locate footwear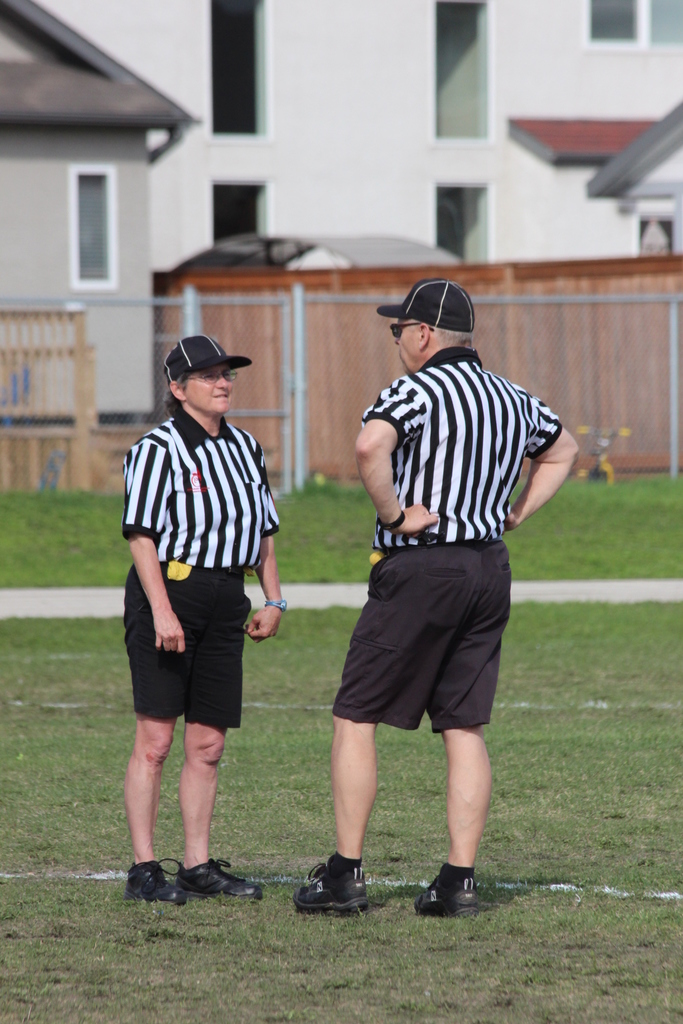
(x1=304, y1=858, x2=376, y2=920)
